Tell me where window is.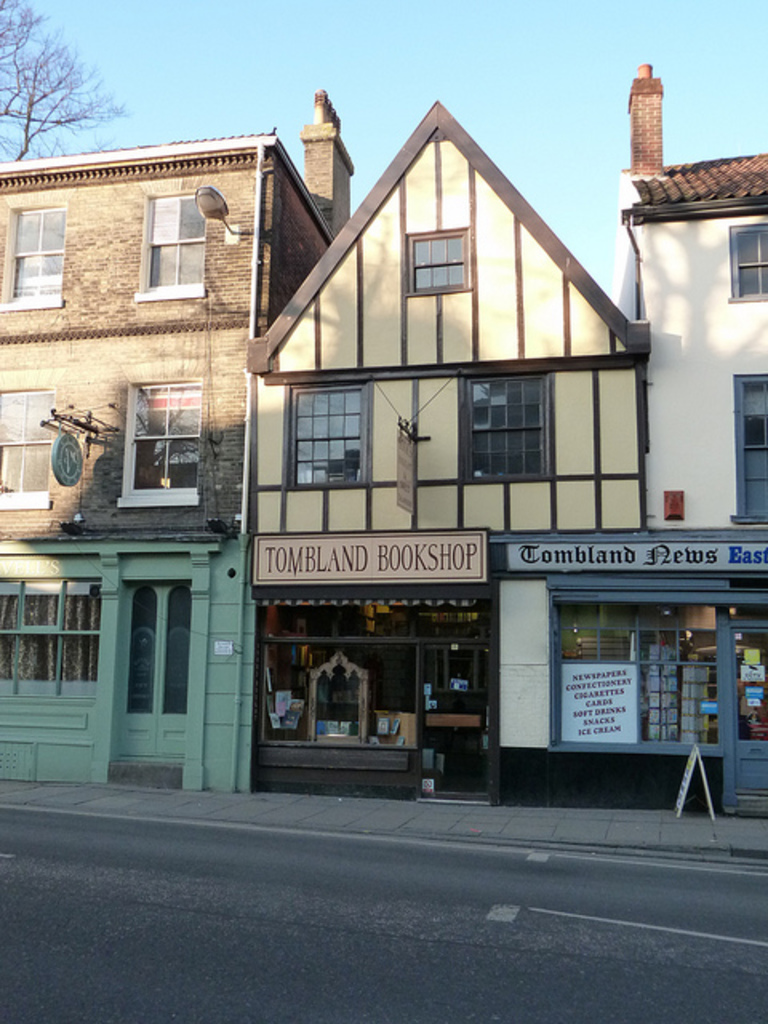
window is at crop(0, 581, 96, 693).
